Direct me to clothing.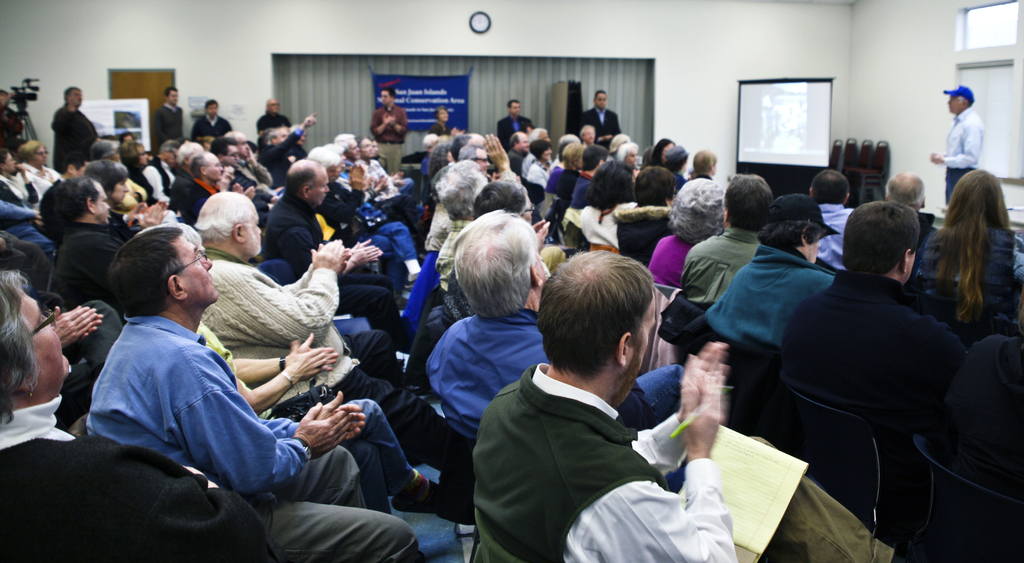
Direction: 609,200,680,261.
